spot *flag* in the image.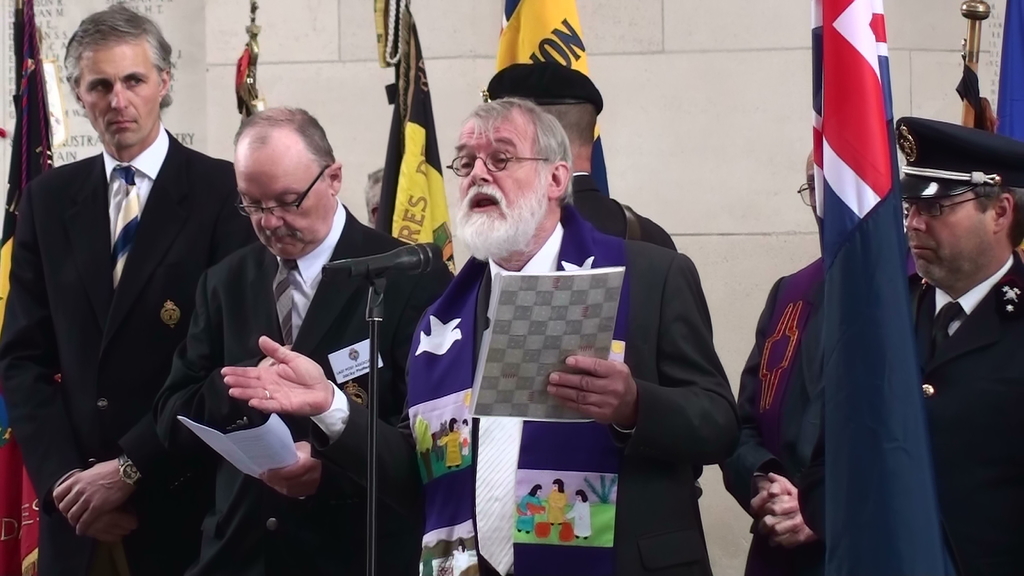
*flag* found at {"x1": 805, "y1": 0, "x2": 956, "y2": 575}.
